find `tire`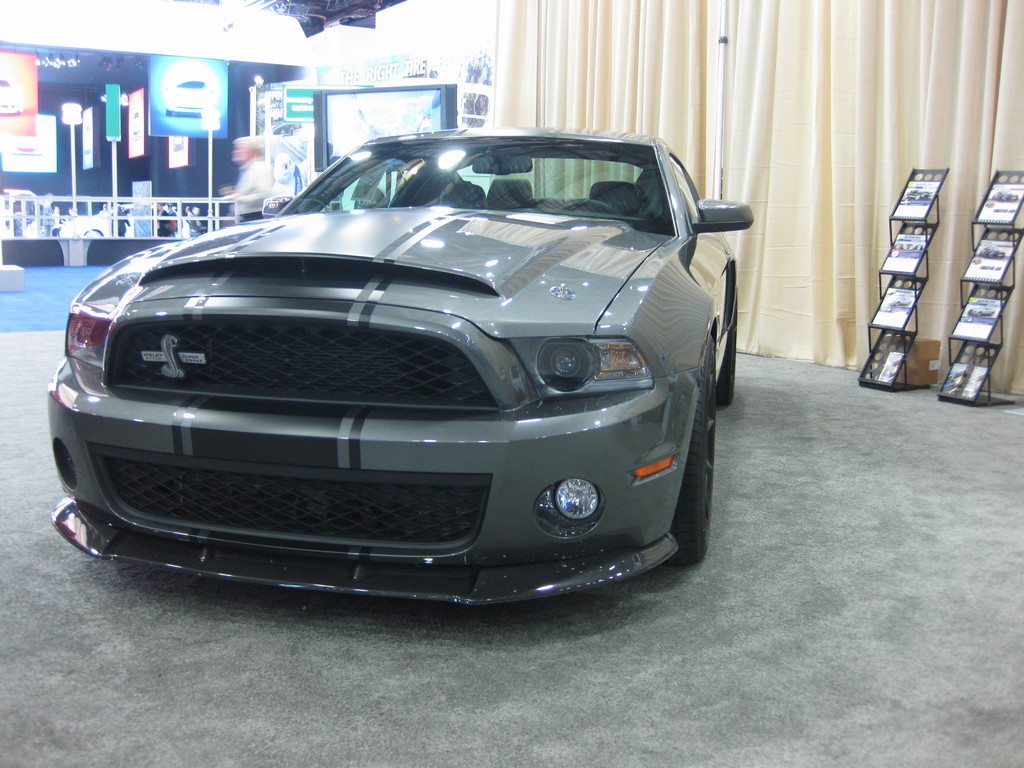
l=670, t=332, r=719, b=566
